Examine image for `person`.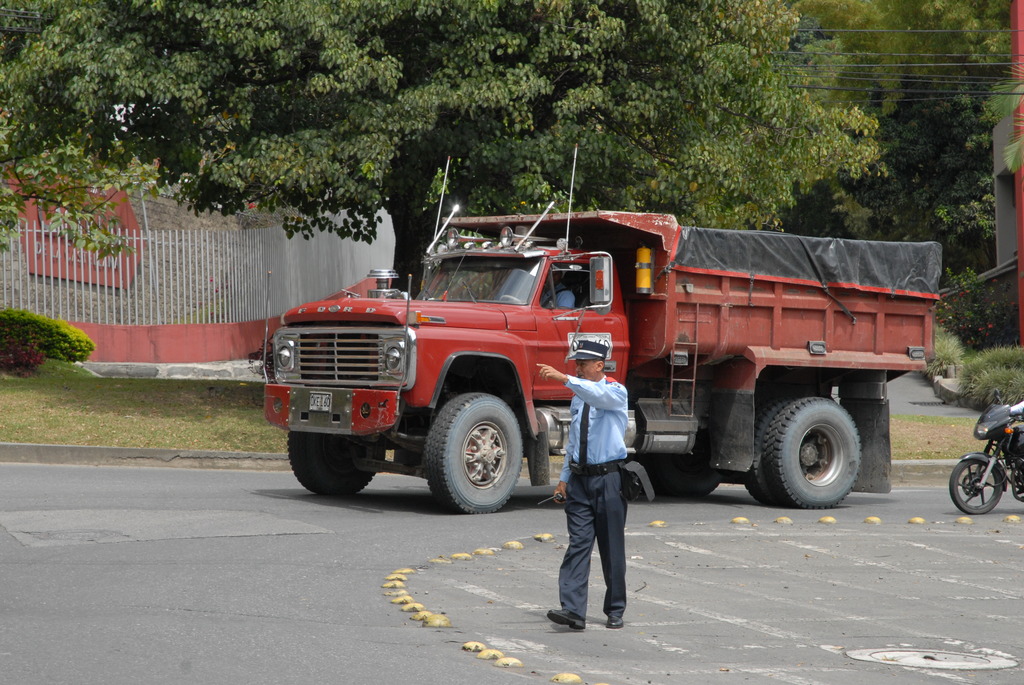
Examination result: 548:364:646:635.
